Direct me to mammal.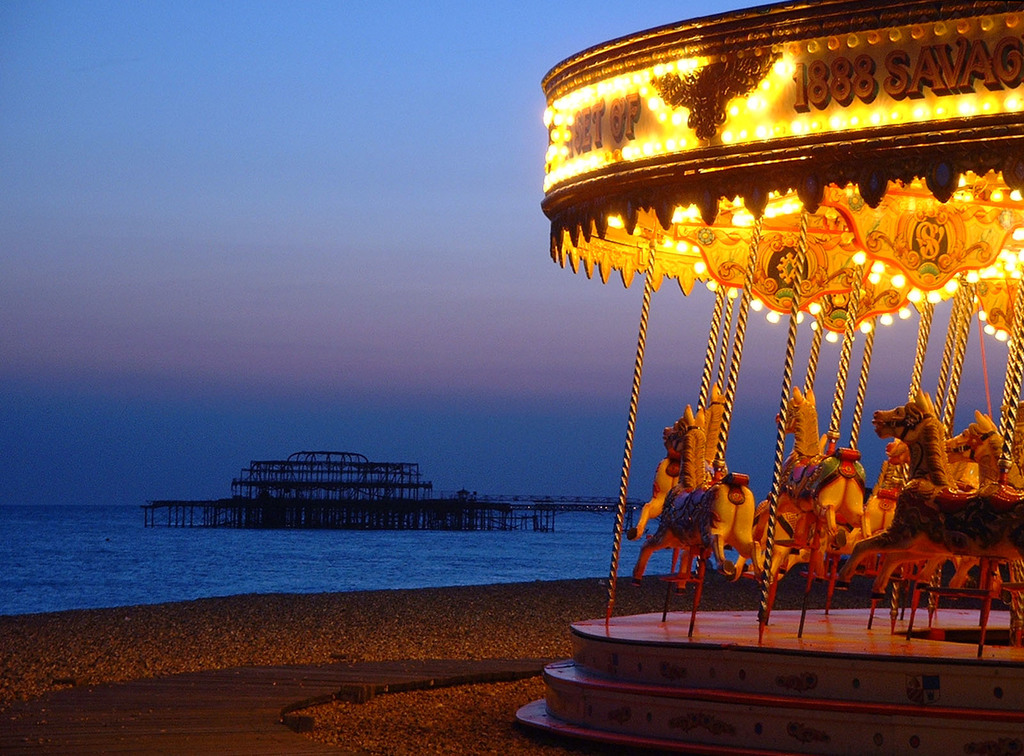
Direction: {"x1": 851, "y1": 387, "x2": 1023, "y2": 587}.
